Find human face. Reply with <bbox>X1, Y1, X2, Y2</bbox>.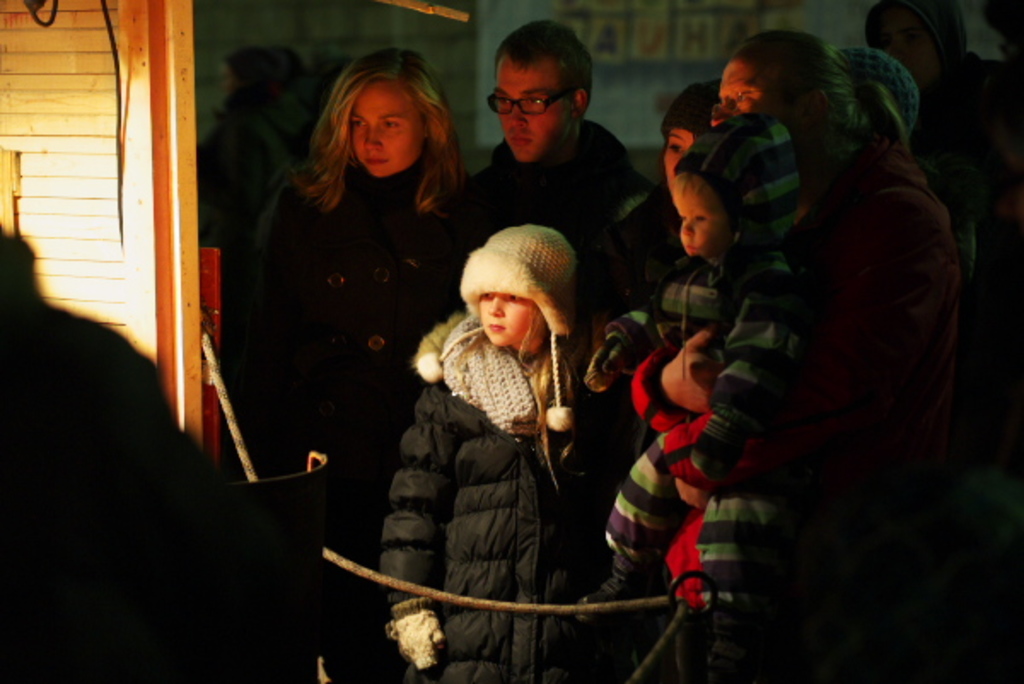
<bbox>717, 63, 759, 118</bbox>.
